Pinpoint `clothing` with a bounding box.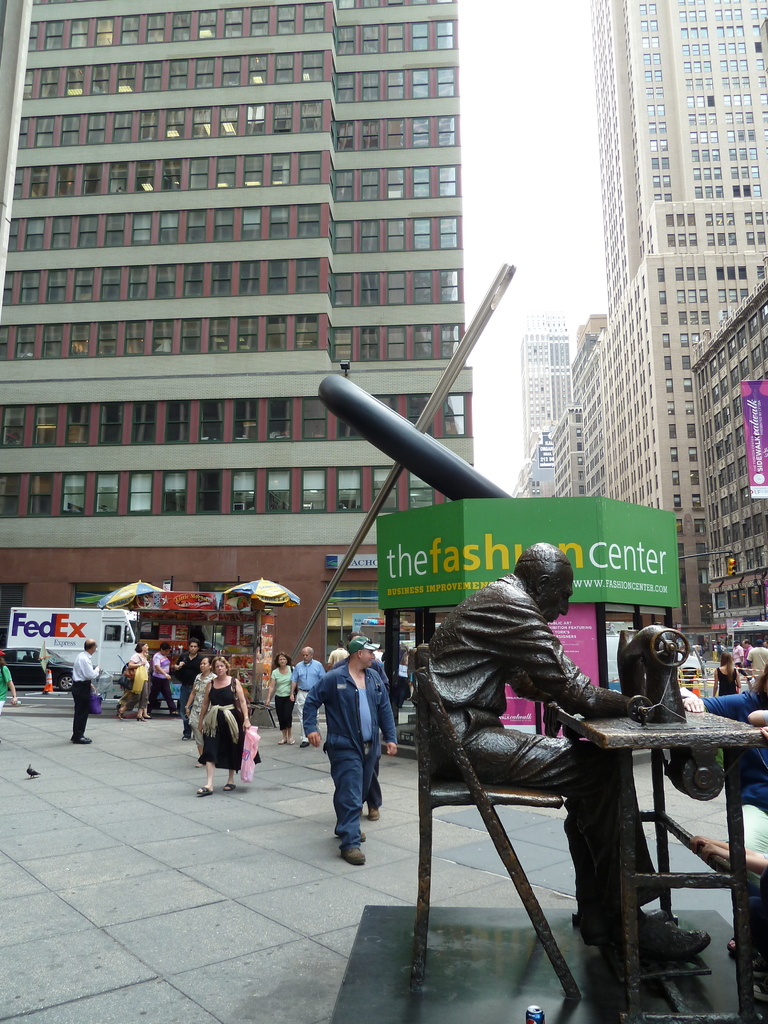
731 646 742 674.
